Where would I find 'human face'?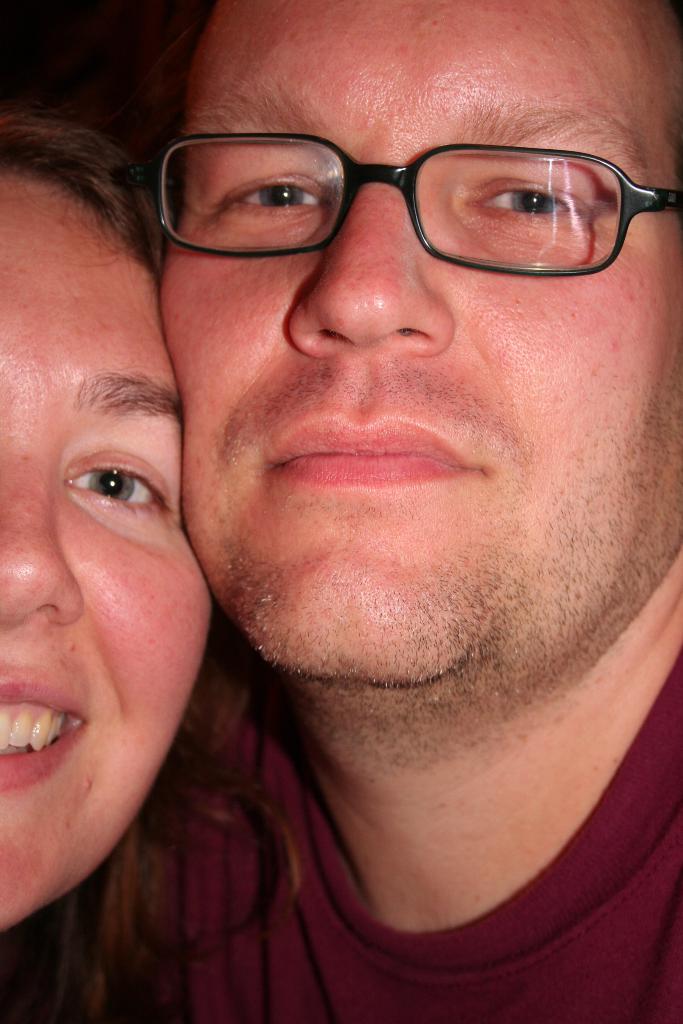
At l=150, t=0, r=682, b=715.
